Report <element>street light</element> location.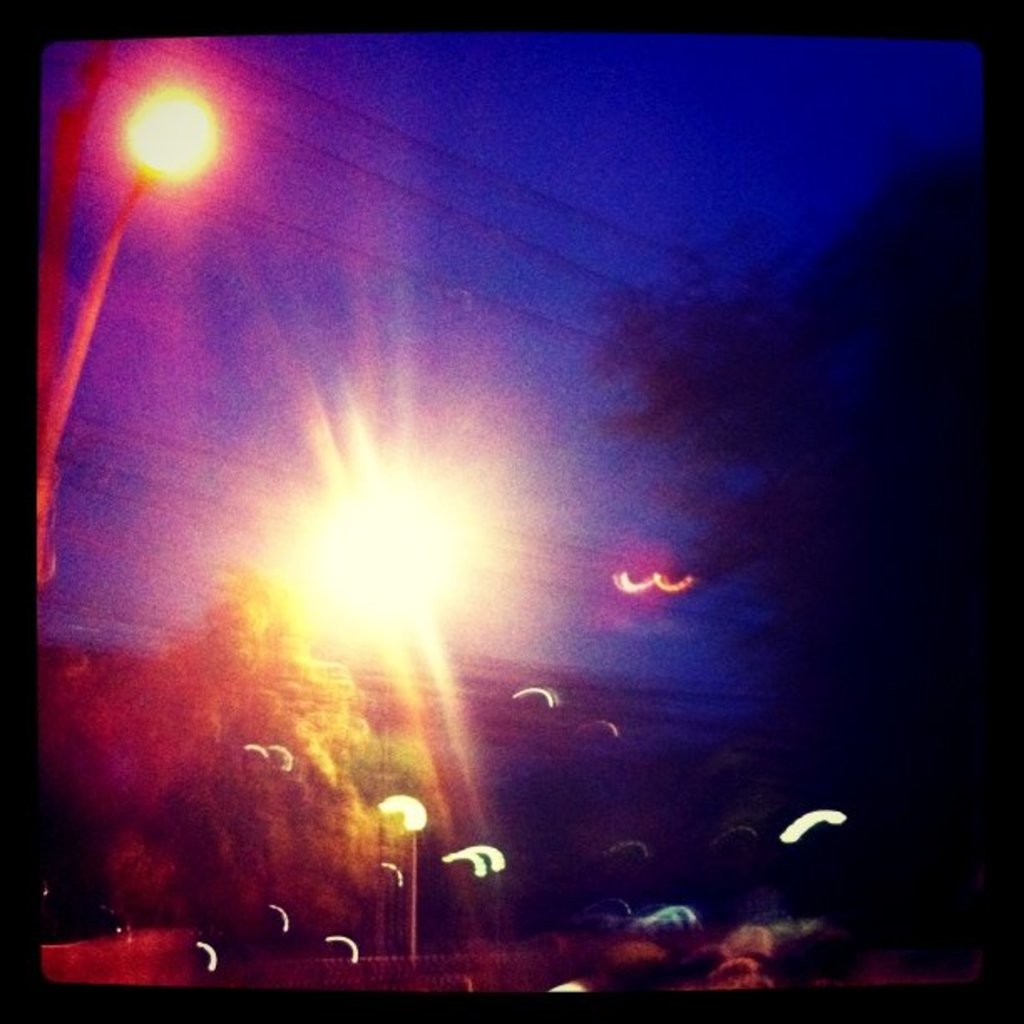
Report: (x1=33, y1=79, x2=219, y2=582).
